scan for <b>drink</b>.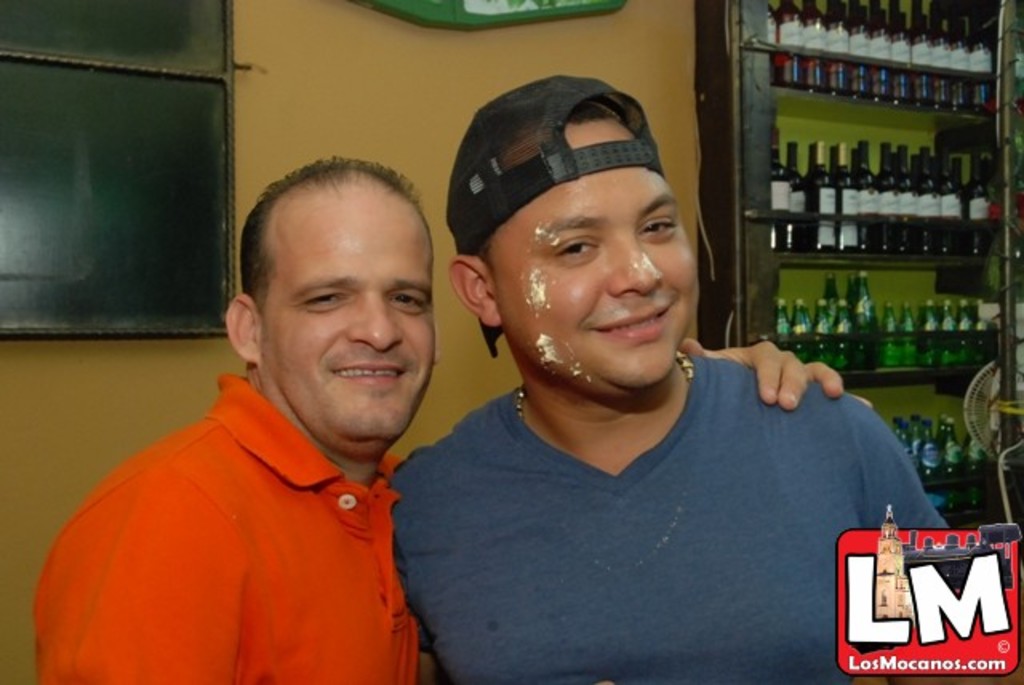
Scan result: pyautogui.locateOnScreen(858, 139, 882, 248).
